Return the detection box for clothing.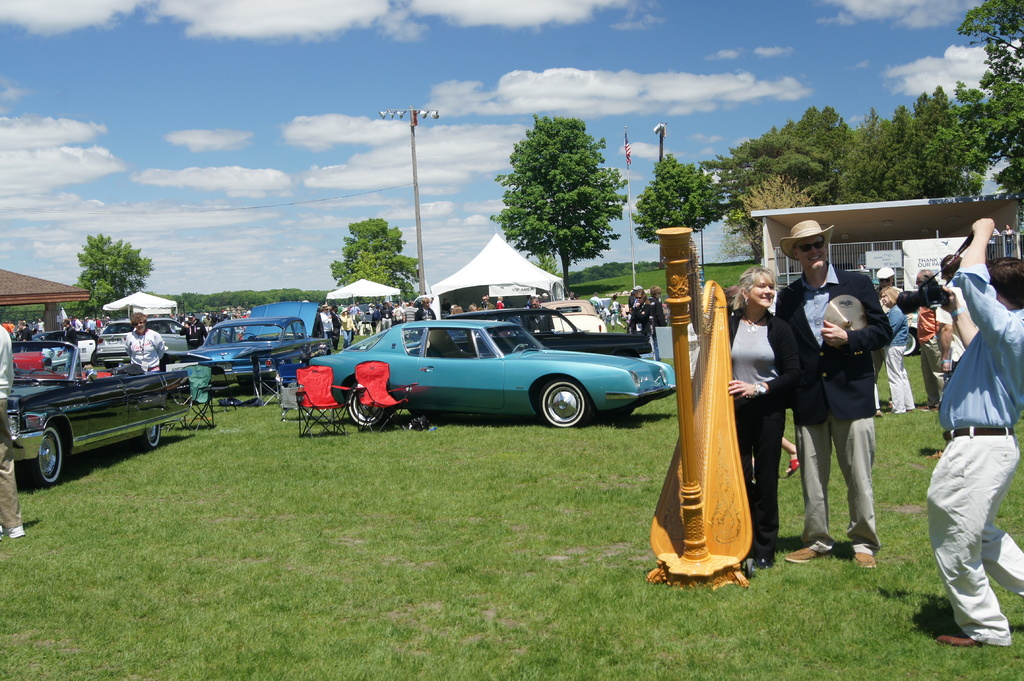
<box>927,268,1023,650</box>.
